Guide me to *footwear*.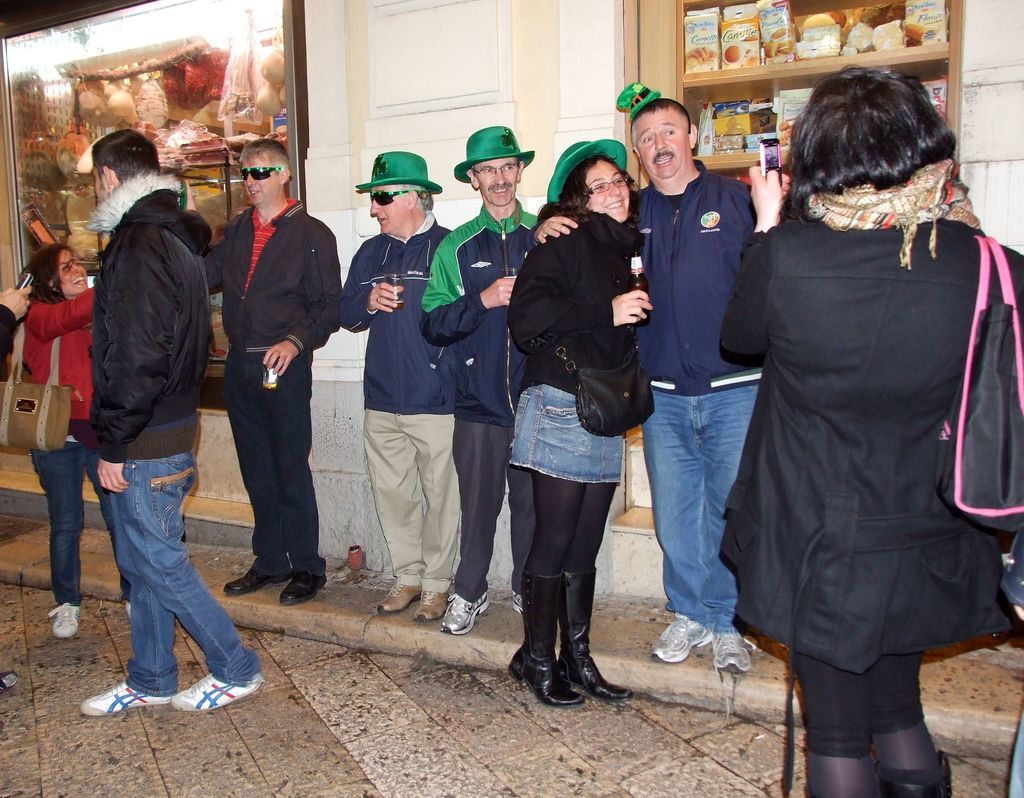
Guidance: {"x1": 708, "y1": 637, "x2": 750, "y2": 672}.
